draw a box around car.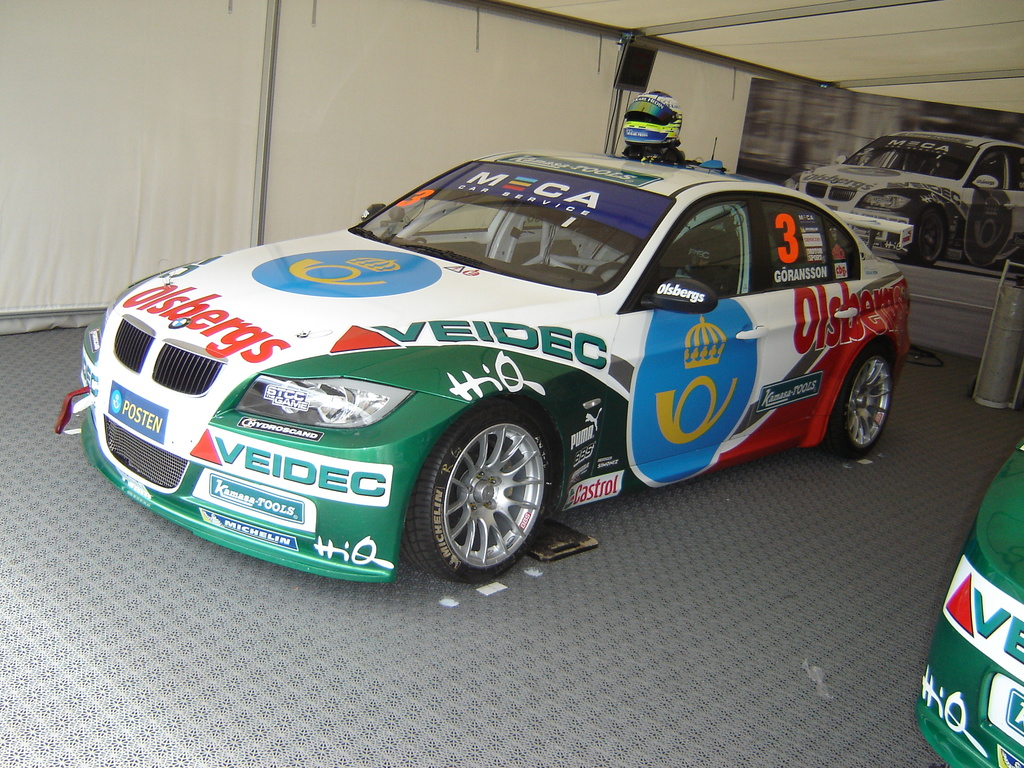
rect(916, 443, 1023, 767).
